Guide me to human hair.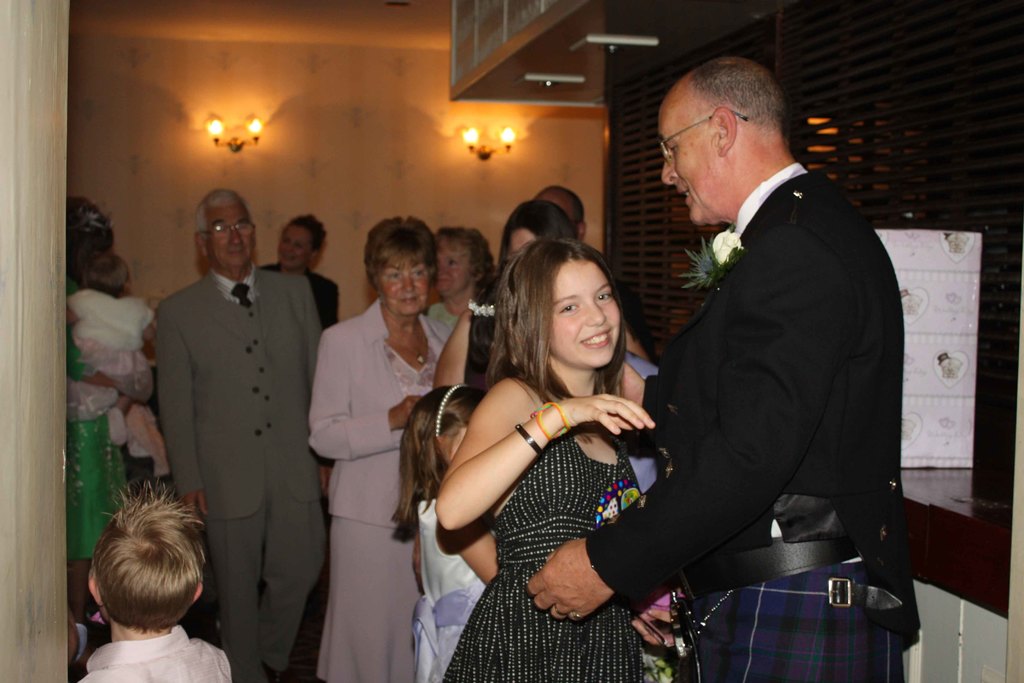
Guidance: bbox=(79, 249, 130, 298).
